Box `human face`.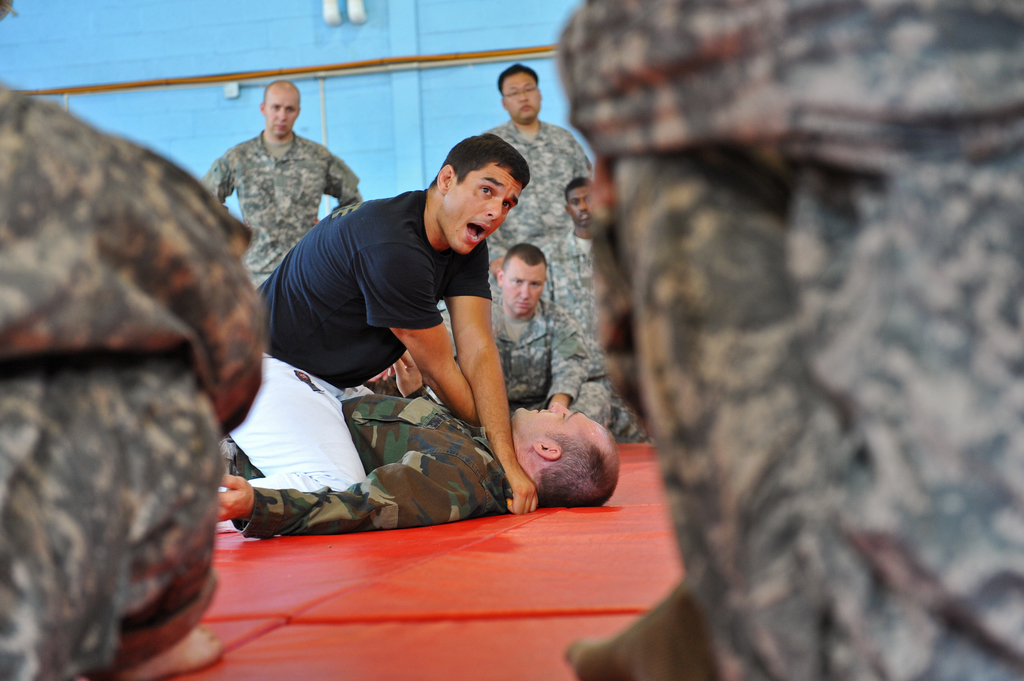
box=[568, 186, 592, 227].
